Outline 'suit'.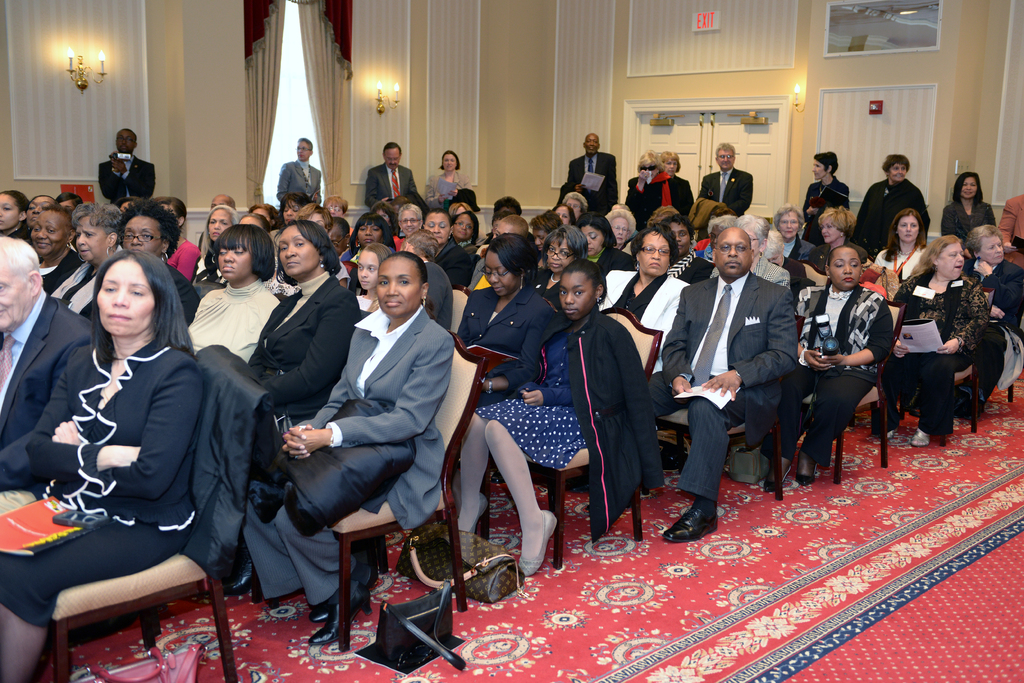
Outline: select_region(366, 162, 417, 207).
